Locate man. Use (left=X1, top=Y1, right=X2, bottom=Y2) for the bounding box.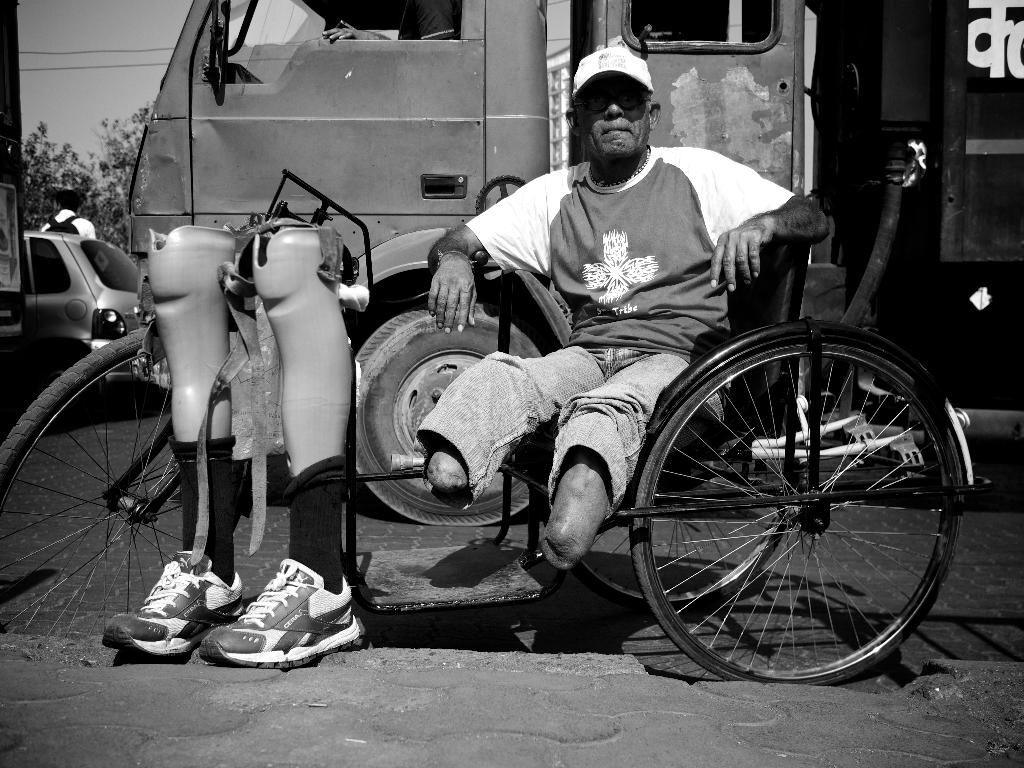
(left=422, top=49, right=828, bottom=572).
